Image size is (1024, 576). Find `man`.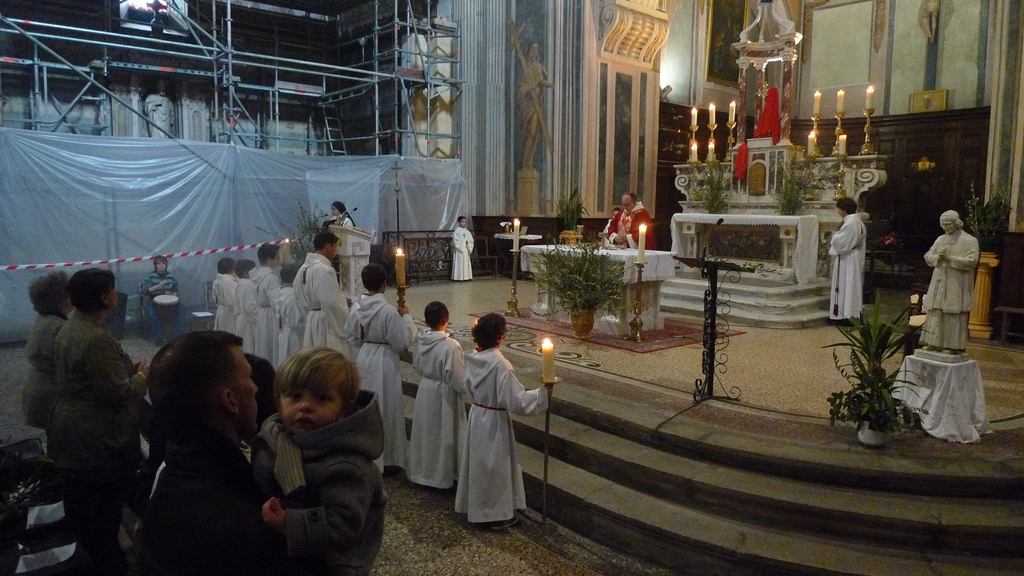
x1=293, y1=232, x2=355, y2=366.
